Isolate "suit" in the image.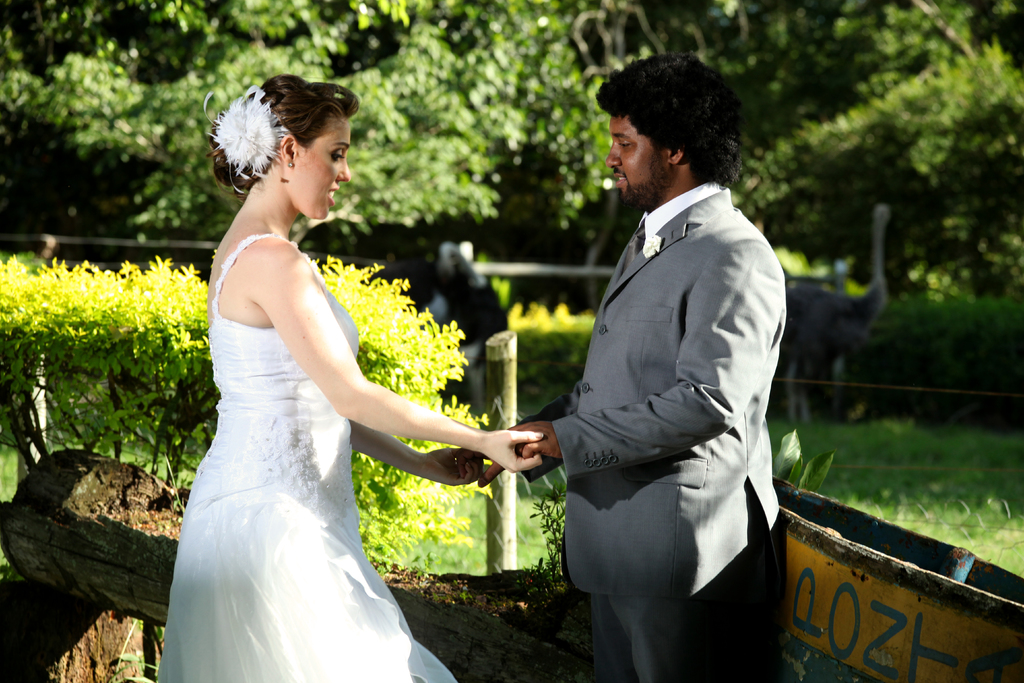
Isolated region: Rect(503, 92, 804, 673).
